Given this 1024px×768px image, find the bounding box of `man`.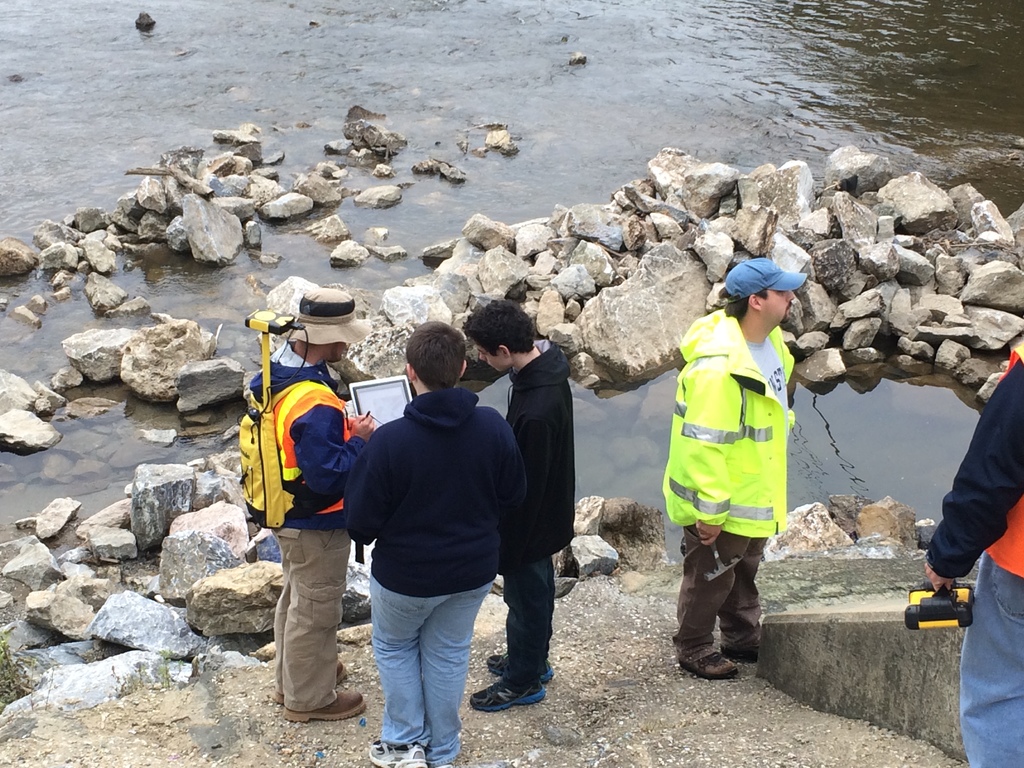
x1=921 y1=339 x2=1023 y2=767.
